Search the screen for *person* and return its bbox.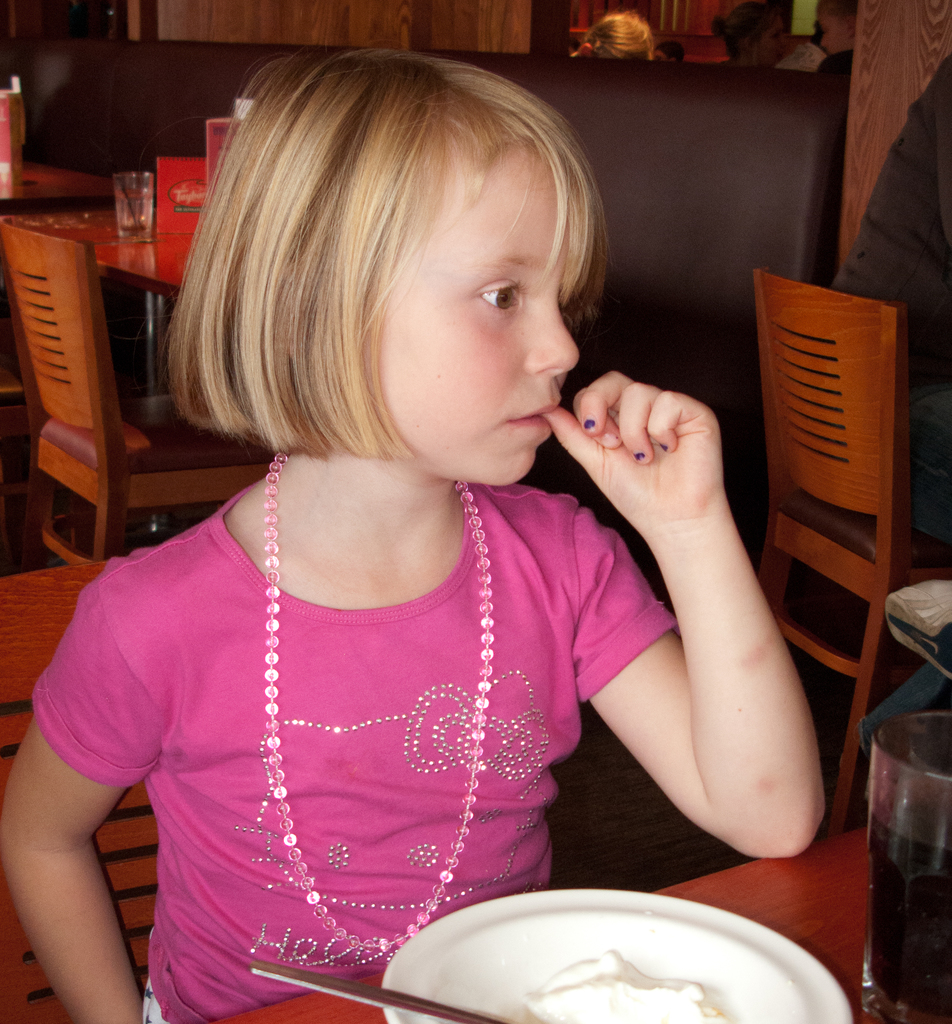
Found: box=[820, 42, 951, 564].
